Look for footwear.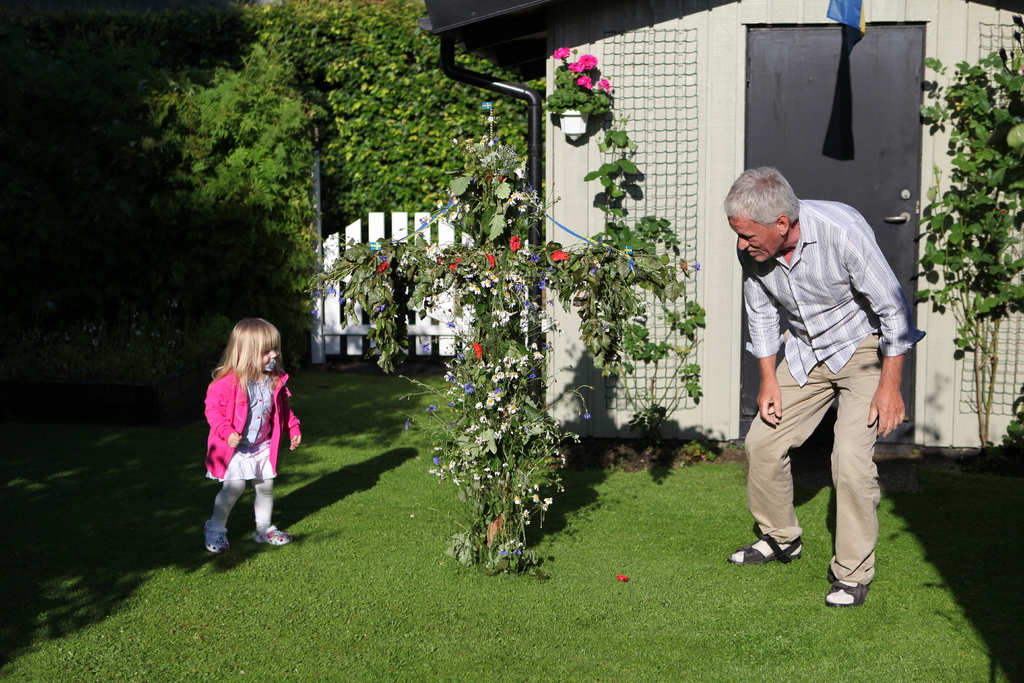
Found: [818, 538, 885, 610].
